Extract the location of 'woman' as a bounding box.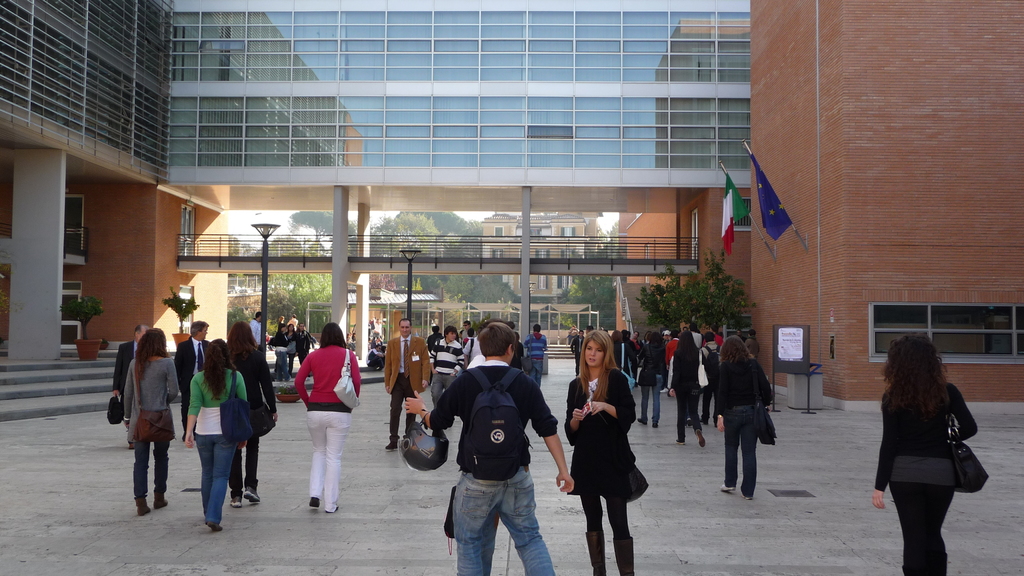
[666, 328, 703, 447].
